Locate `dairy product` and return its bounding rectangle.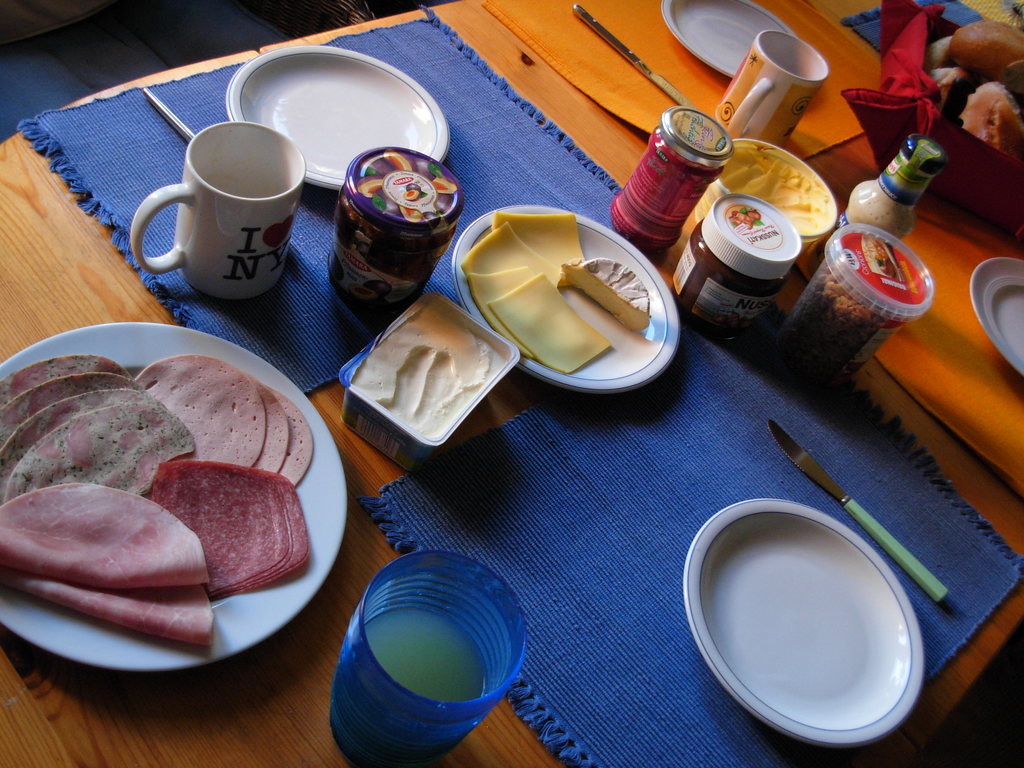
x1=3, y1=364, x2=128, y2=473.
